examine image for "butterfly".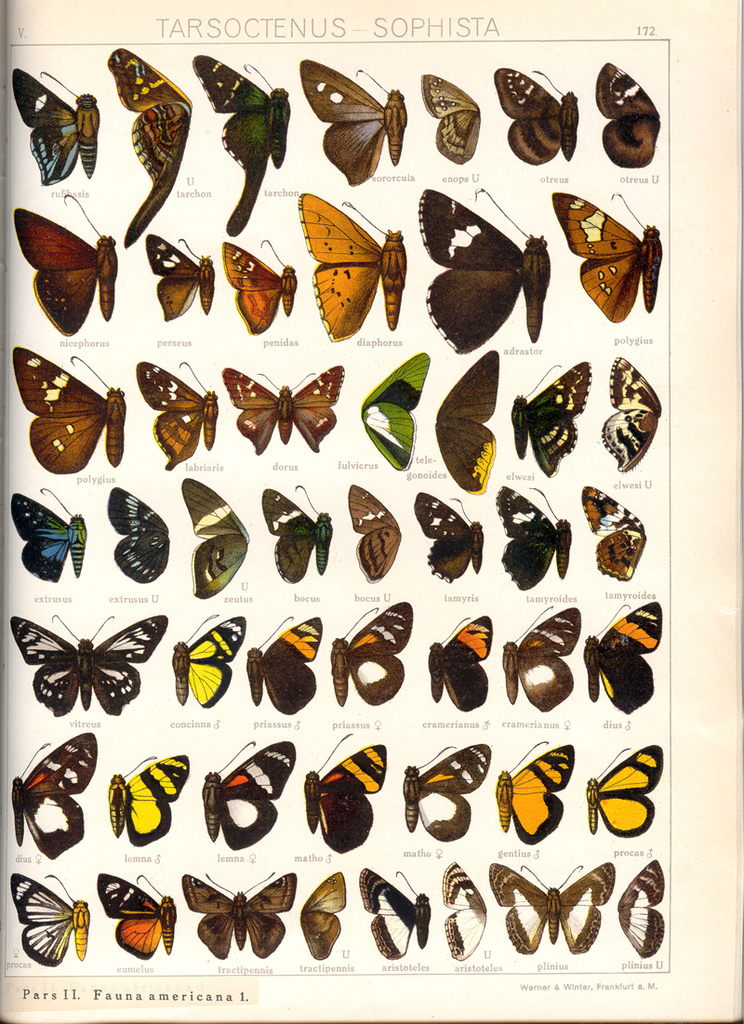
Examination result: [234, 609, 323, 728].
